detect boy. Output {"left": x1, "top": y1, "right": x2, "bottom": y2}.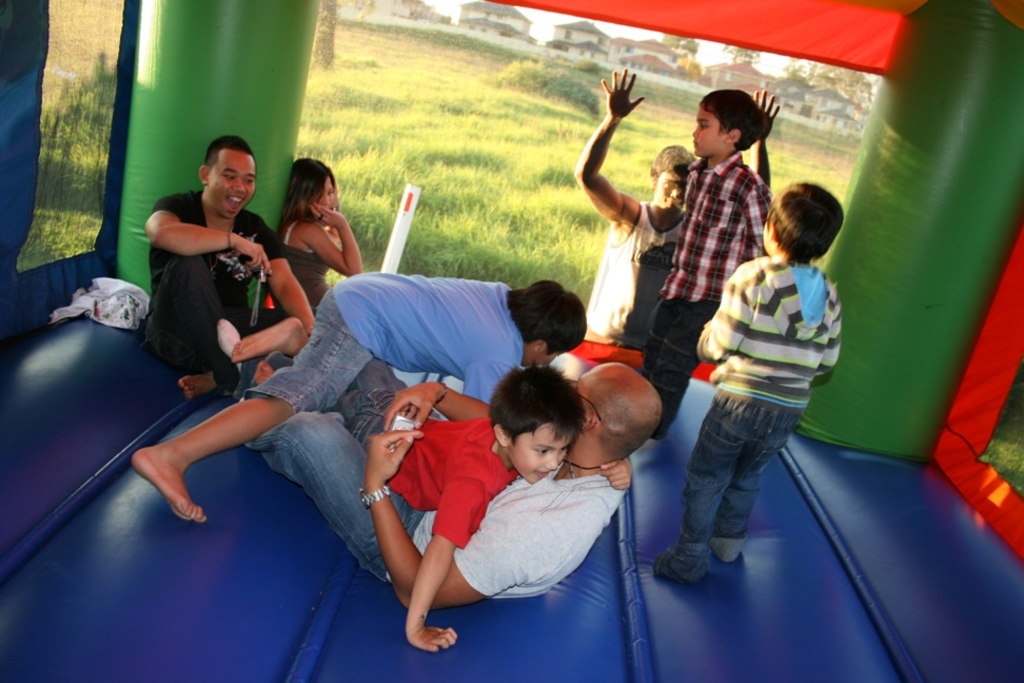
{"left": 211, "top": 319, "right": 586, "bottom": 651}.
